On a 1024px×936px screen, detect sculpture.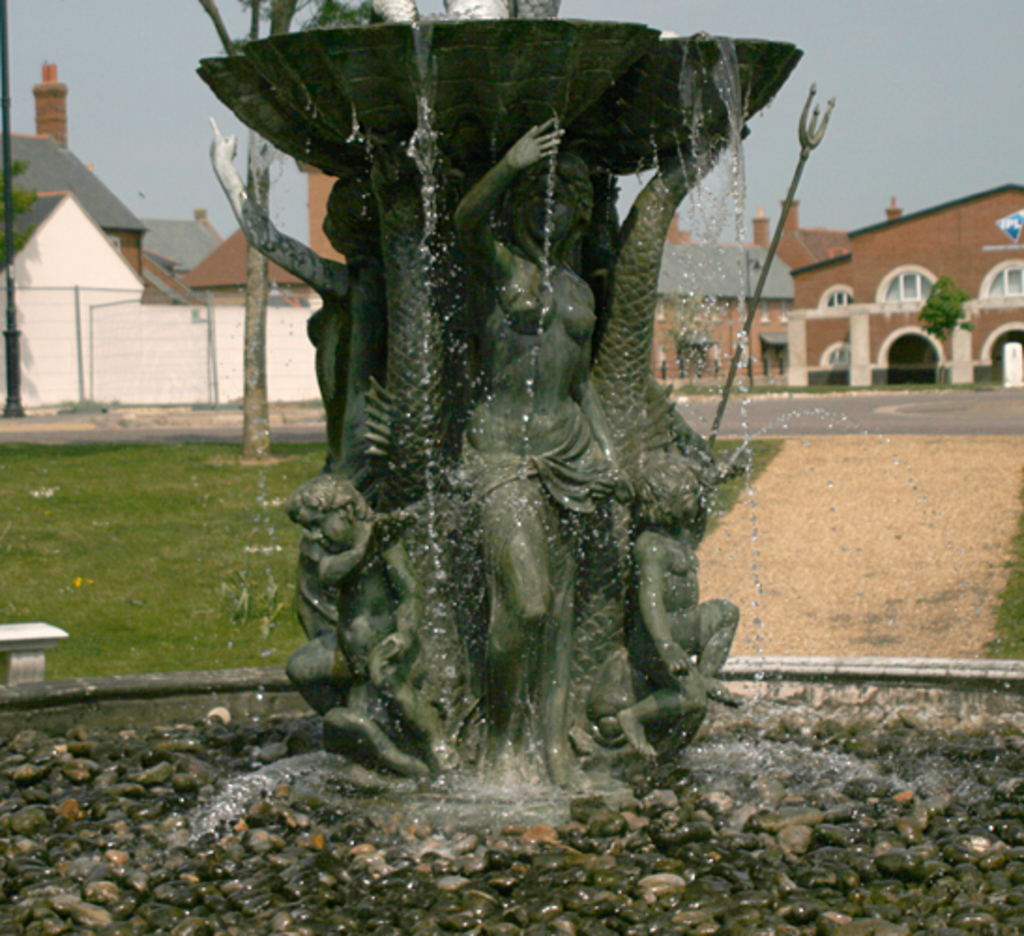
<box>198,112,419,513</box>.
